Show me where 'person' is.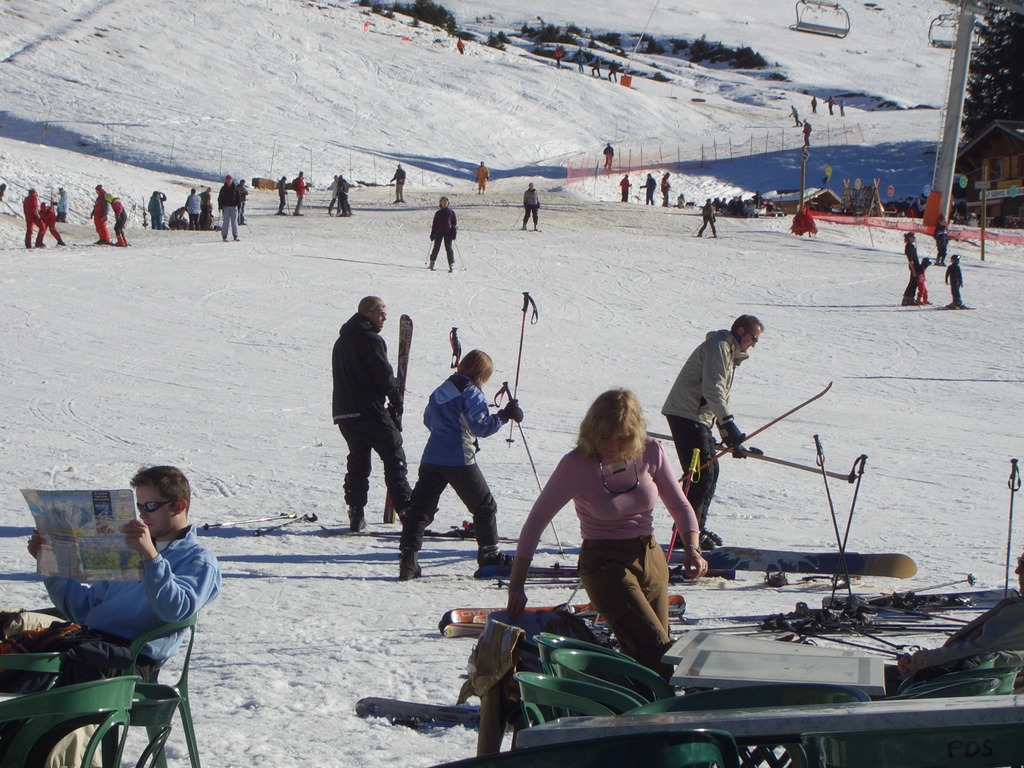
'person' is at left=428, top=198, right=460, bottom=270.
